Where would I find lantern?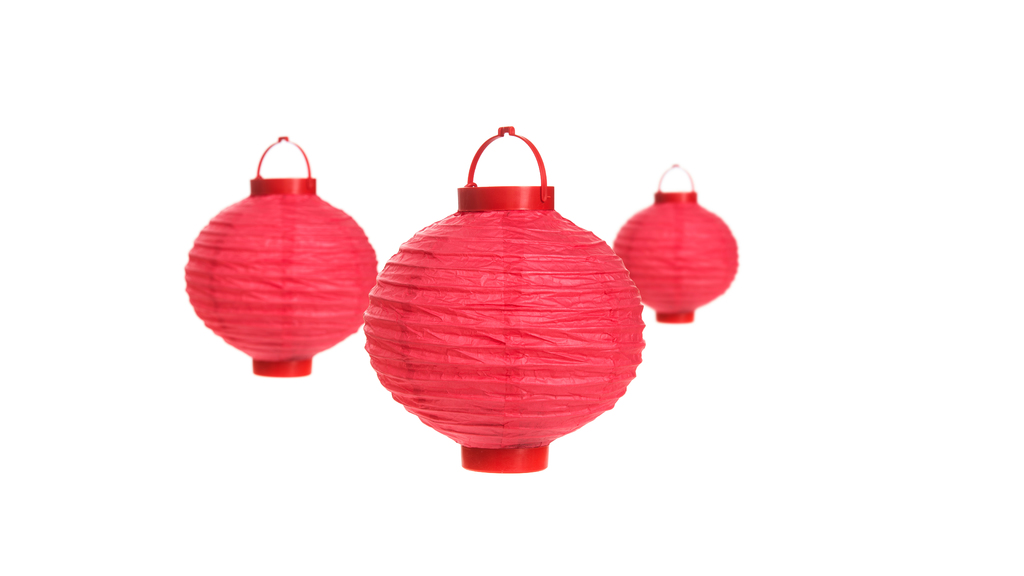
At region(198, 138, 383, 404).
